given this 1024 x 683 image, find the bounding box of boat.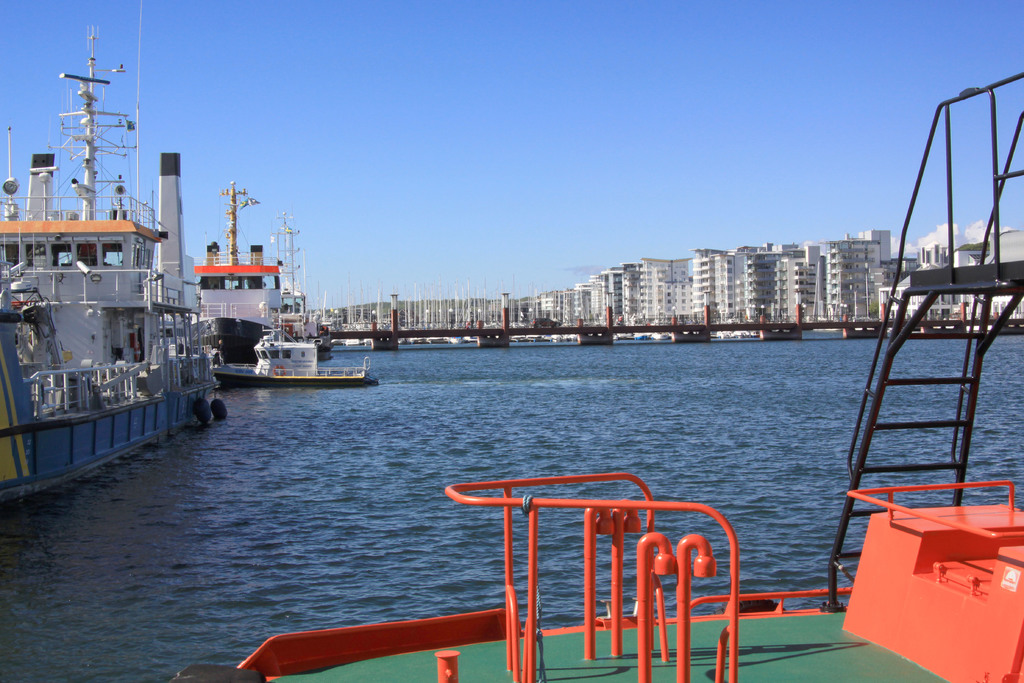
[193, 181, 335, 361].
